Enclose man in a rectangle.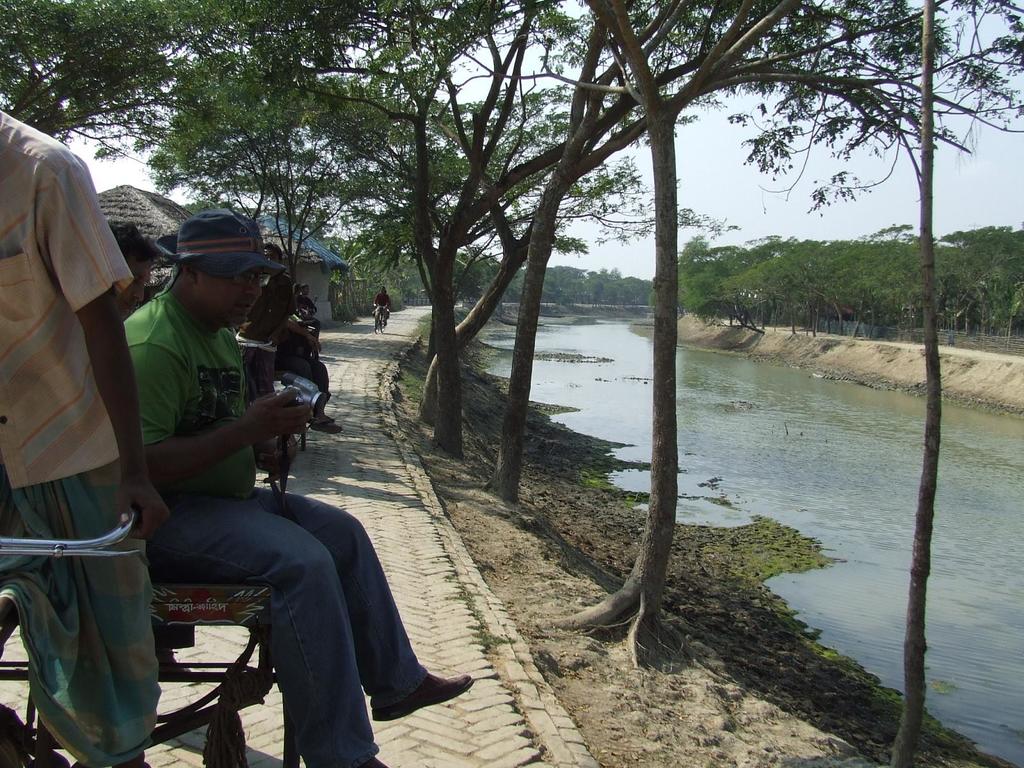
[left=0, top=104, right=170, bottom=767].
